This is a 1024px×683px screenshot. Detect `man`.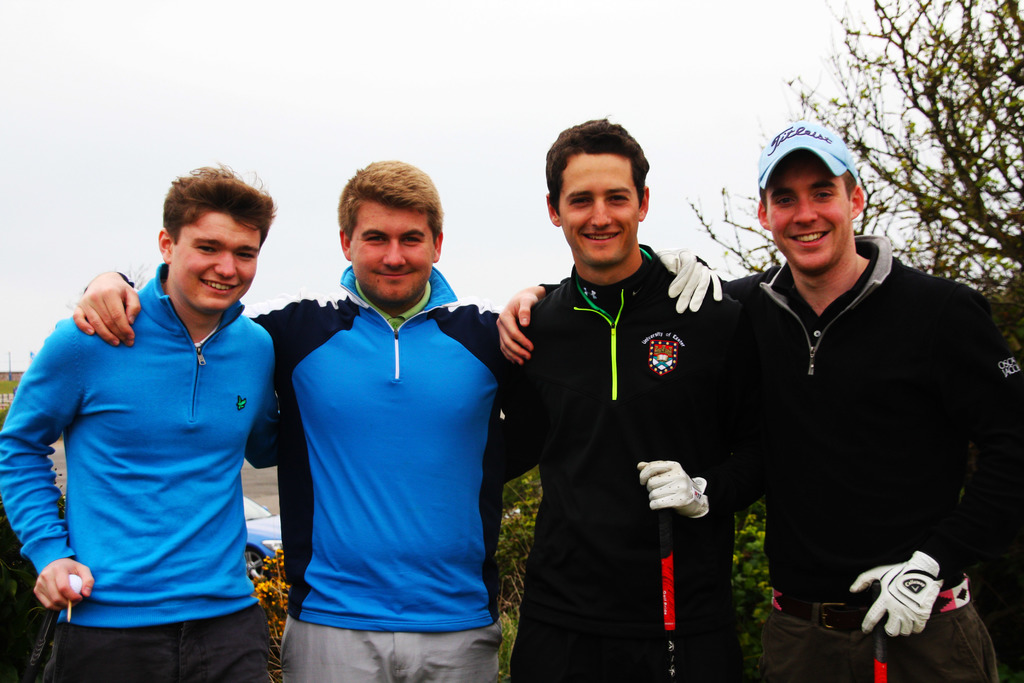
region(488, 115, 746, 682).
